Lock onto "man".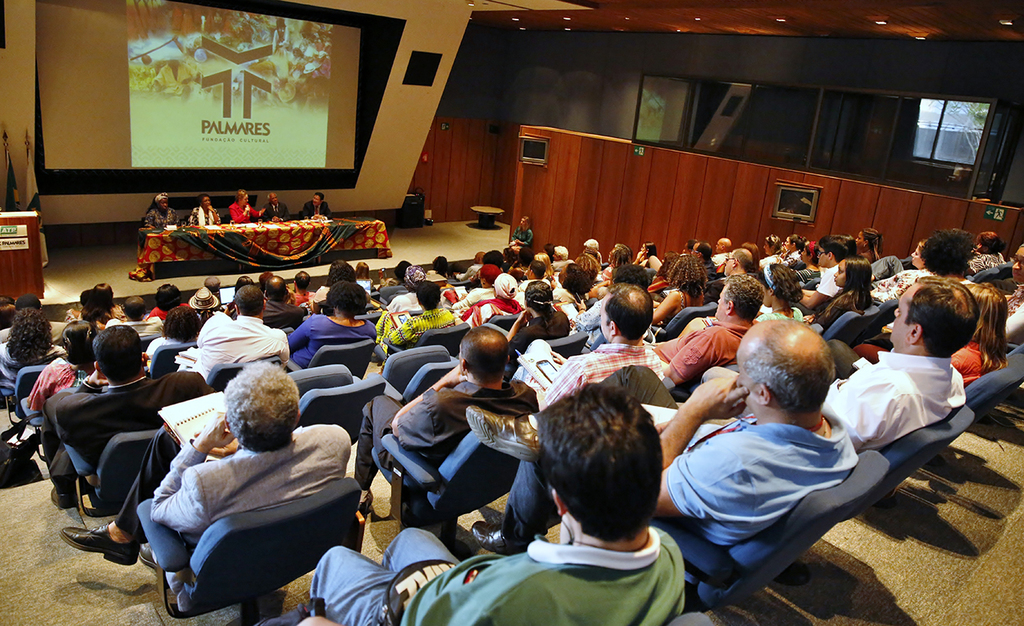
Locked: 711/244/757/302.
